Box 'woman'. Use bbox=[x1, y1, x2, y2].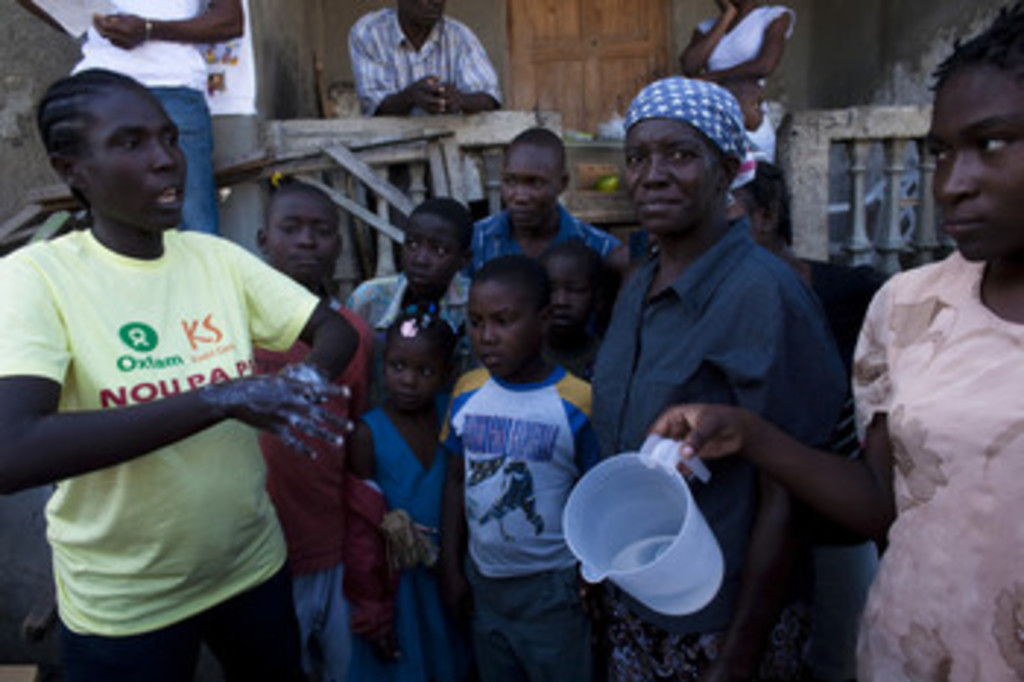
bbox=[650, 12, 1021, 679].
